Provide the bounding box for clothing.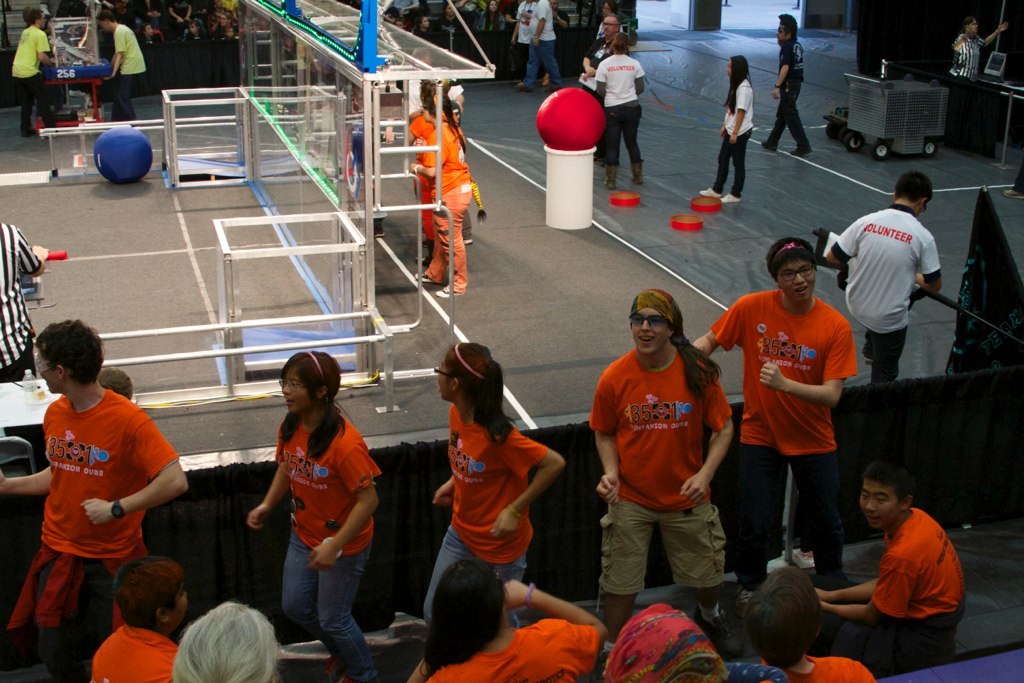
left=103, top=10, right=151, bottom=123.
